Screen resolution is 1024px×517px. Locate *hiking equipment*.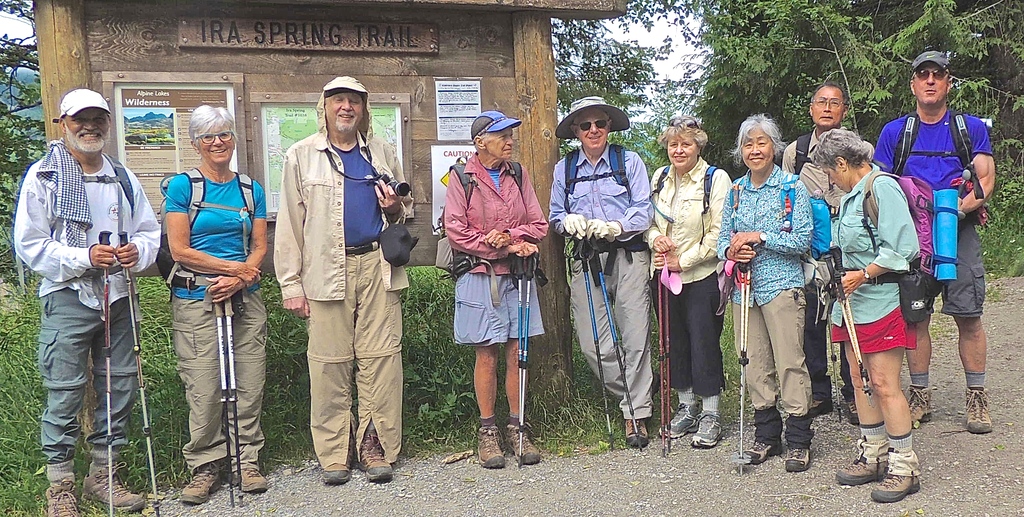
<region>661, 266, 674, 457</region>.
